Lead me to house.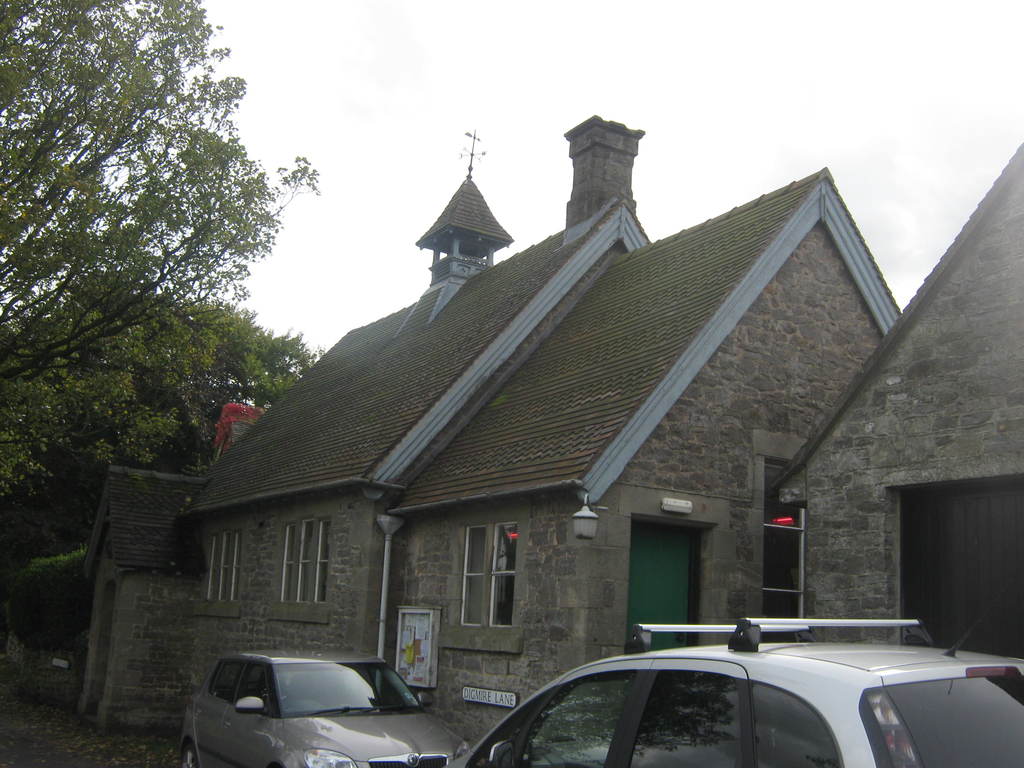
Lead to 77:110:906:767.
